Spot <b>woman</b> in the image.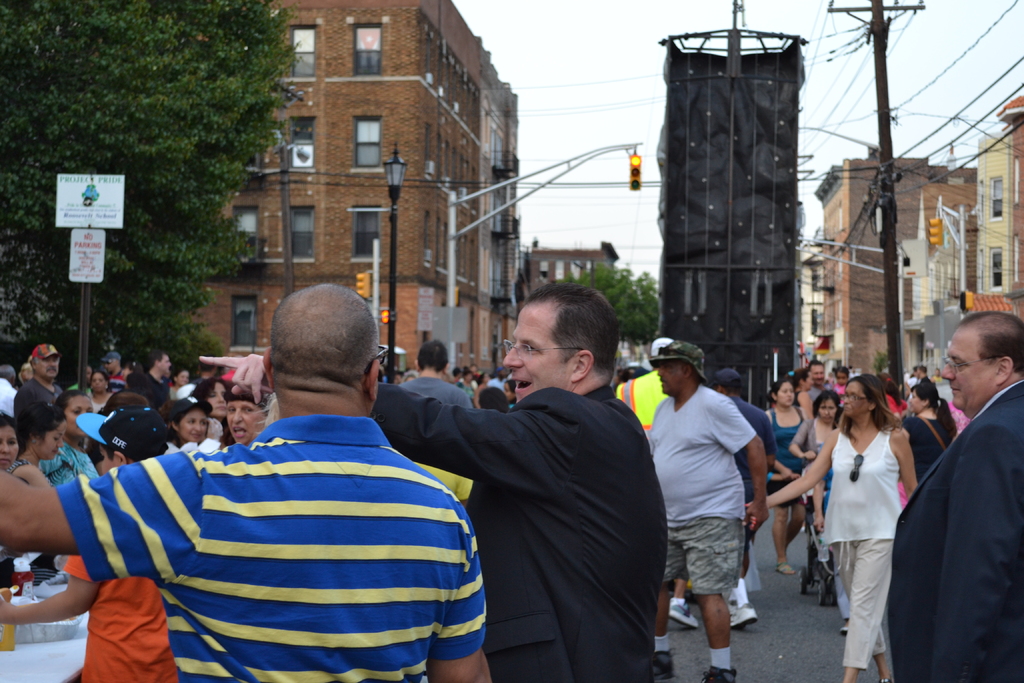
<b>woman</b> found at rect(35, 391, 100, 482).
